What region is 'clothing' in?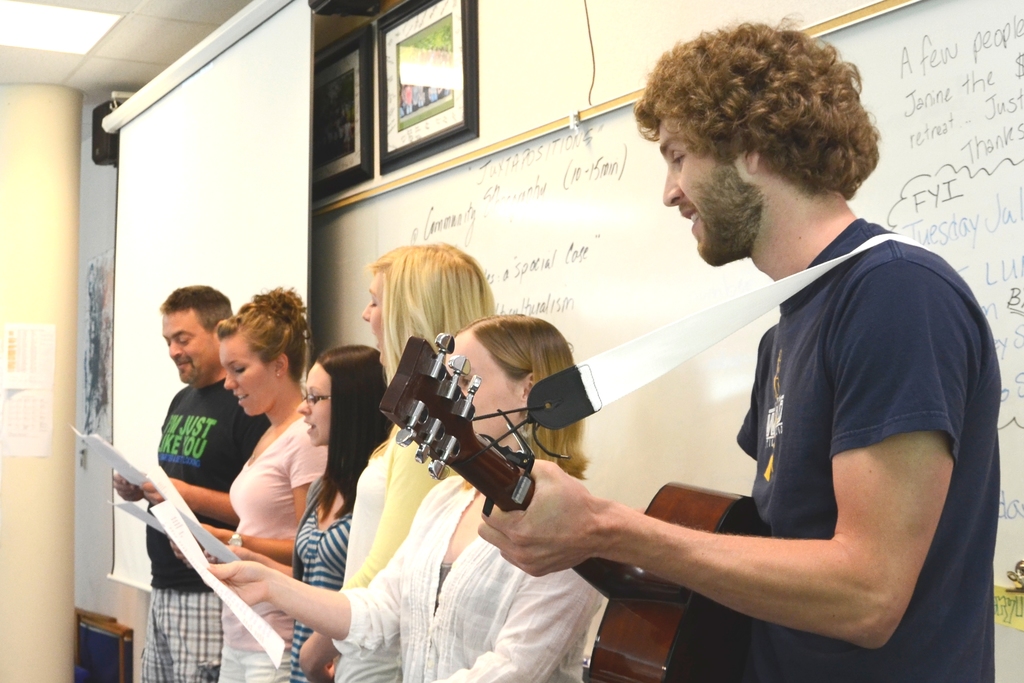
detection(346, 473, 600, 682).
